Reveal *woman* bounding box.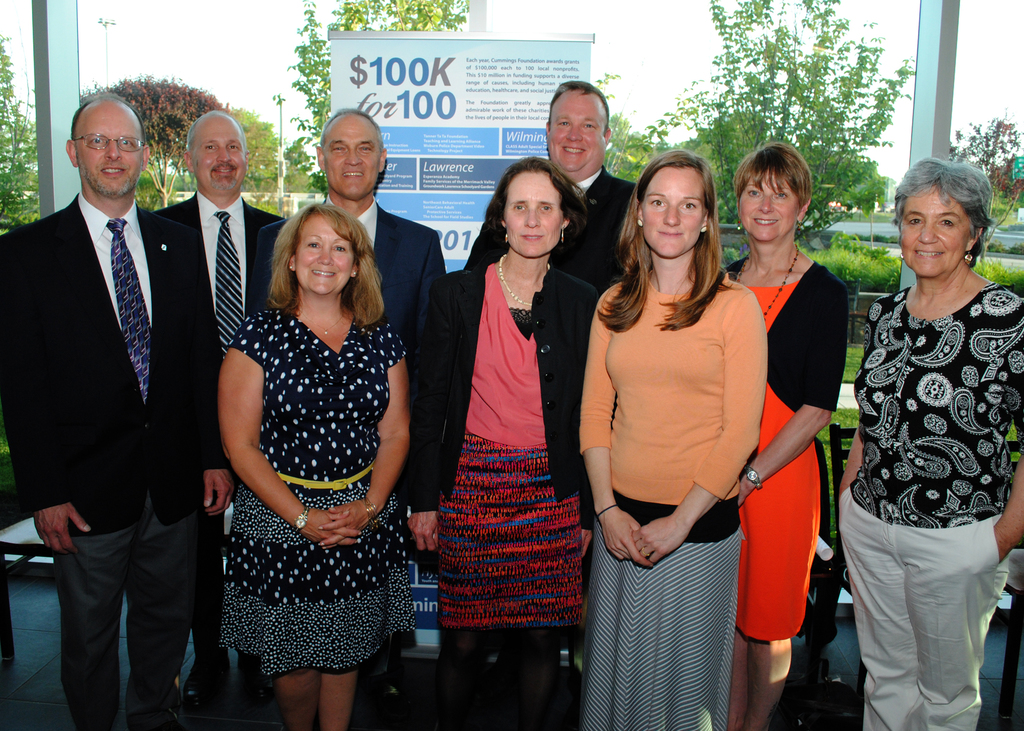
Revealed: {"left": 717, "top": 137, "right": 856, "bottom": 730}.
